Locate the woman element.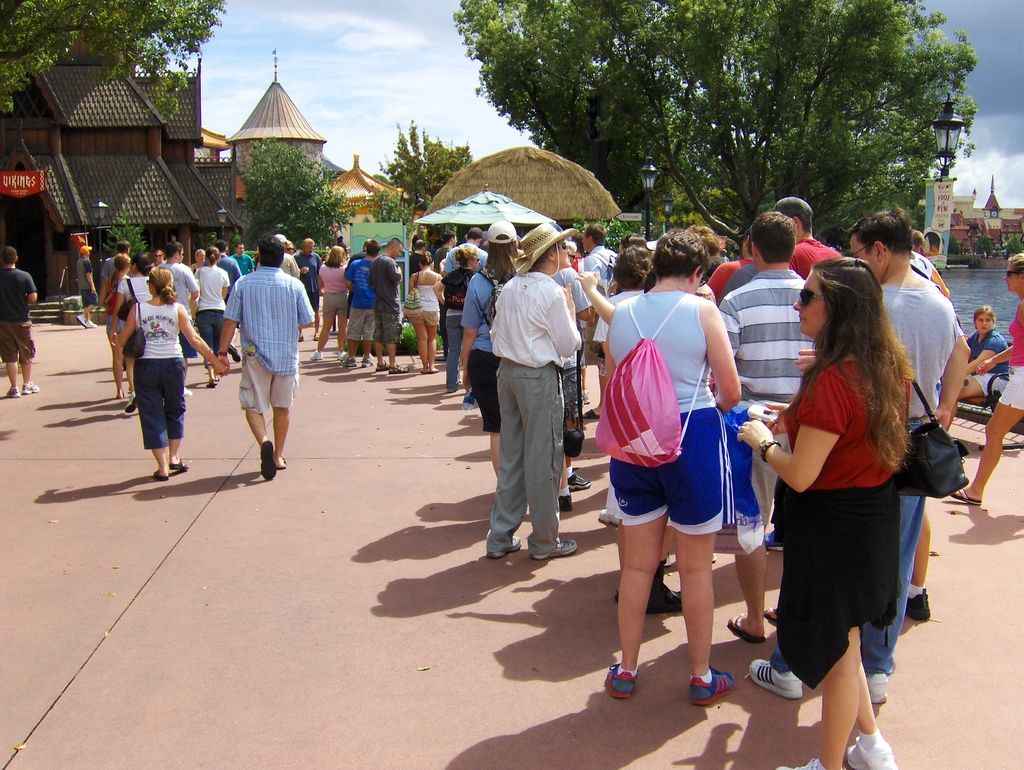
Element bbox: <region>191, 245, 228, 394</region>.
